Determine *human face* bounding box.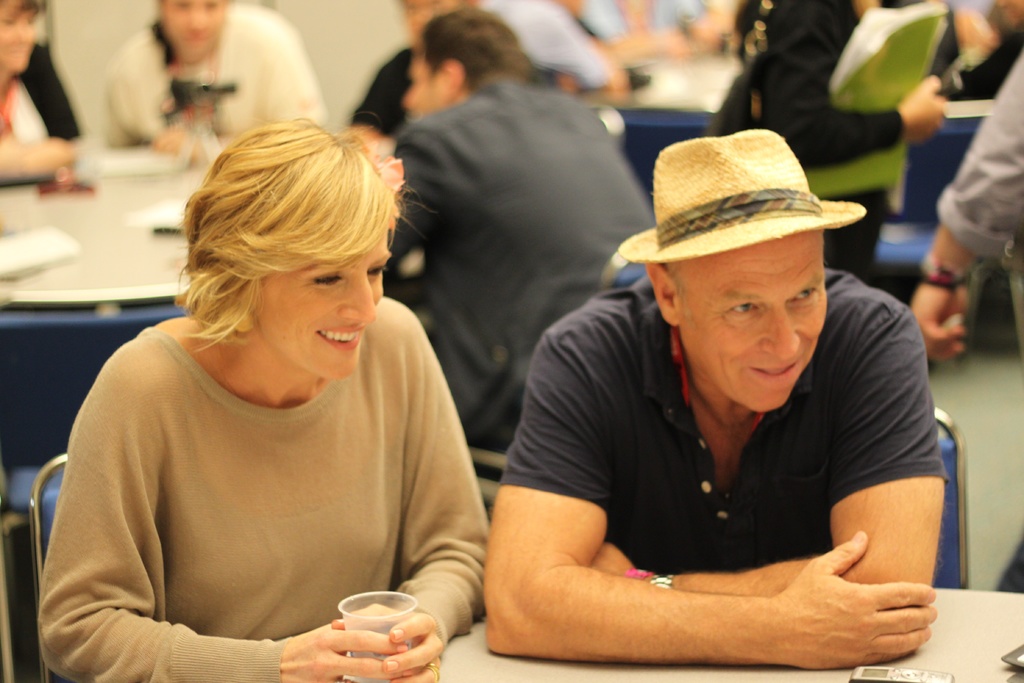
Determined: region(680, 233, 828, 411).
